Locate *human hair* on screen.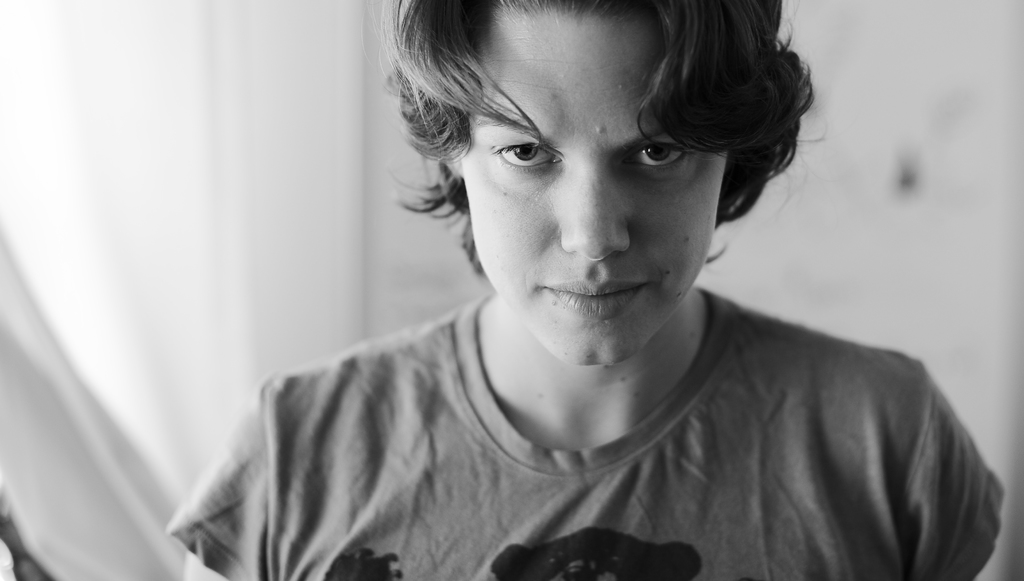
On screen at 385/0/820/241.
